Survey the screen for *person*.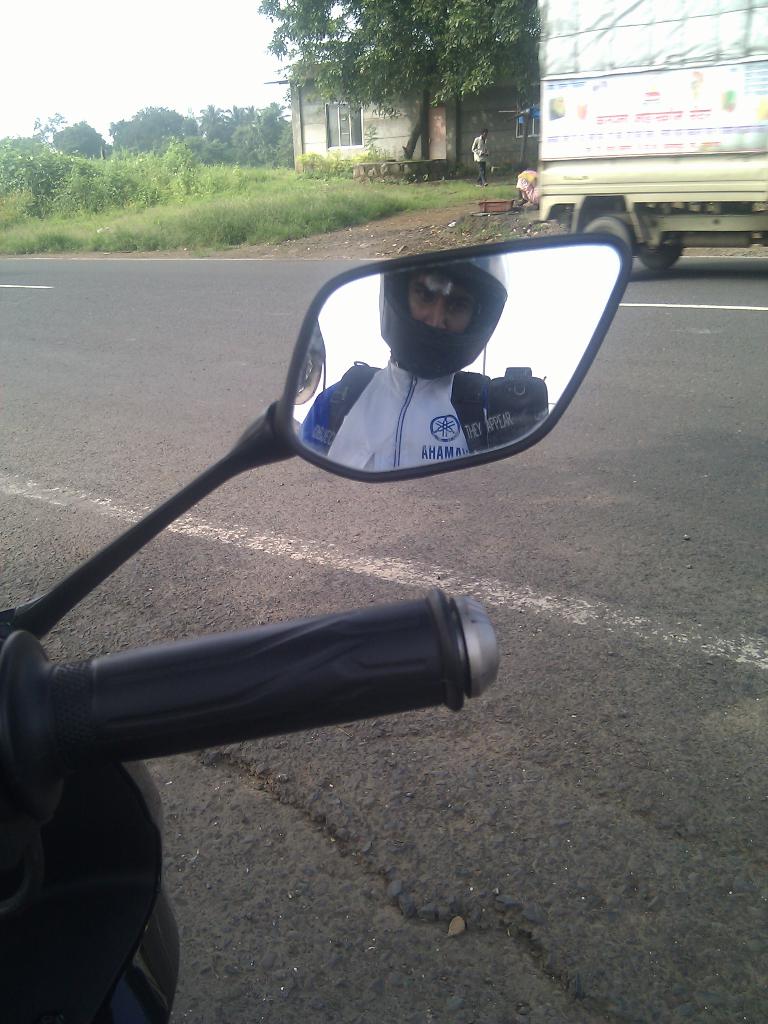
Survey found: 297 246 551 481.
